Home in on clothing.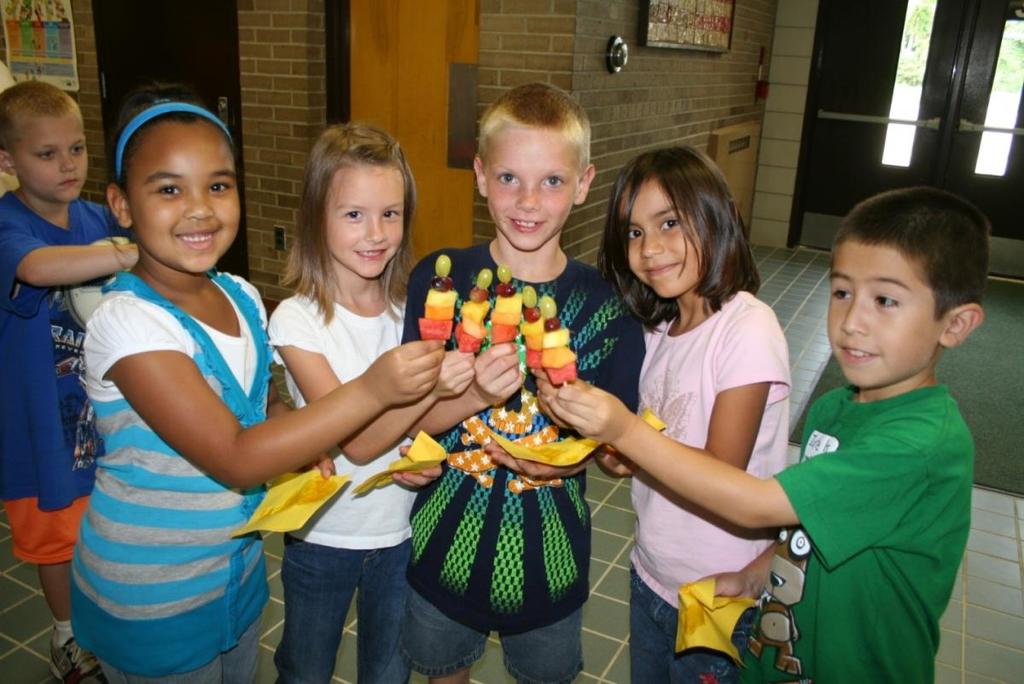
Homed in at 0, 195, 134, 565.
